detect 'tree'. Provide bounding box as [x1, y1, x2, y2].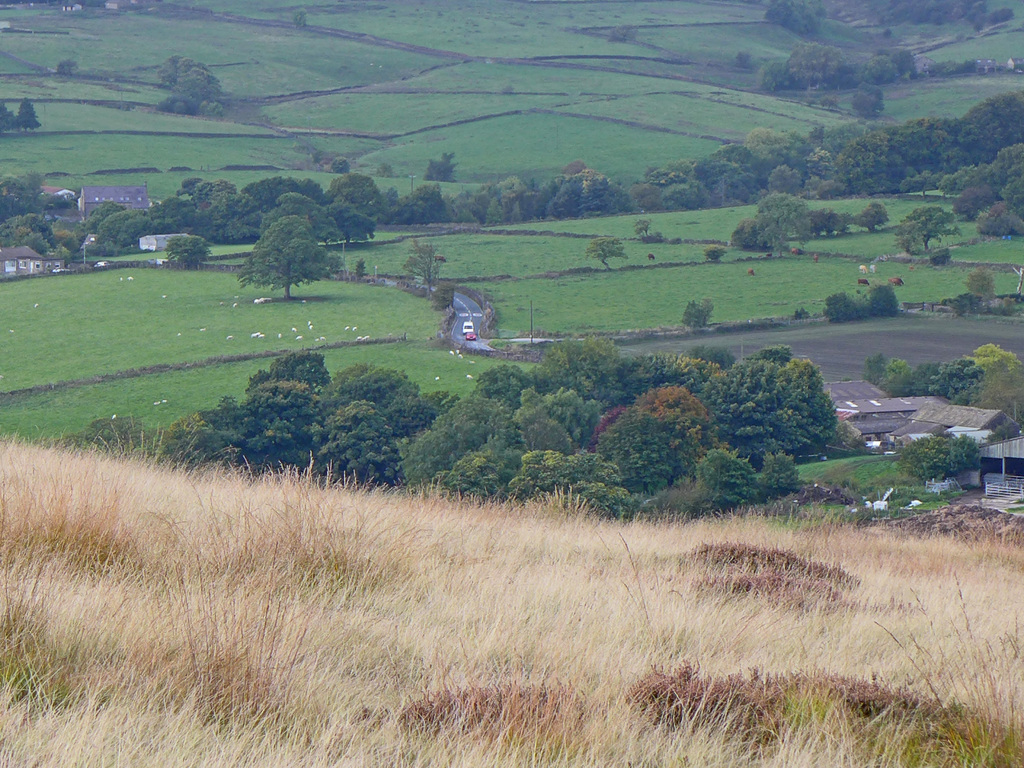
[755, 443, 808, 496].
